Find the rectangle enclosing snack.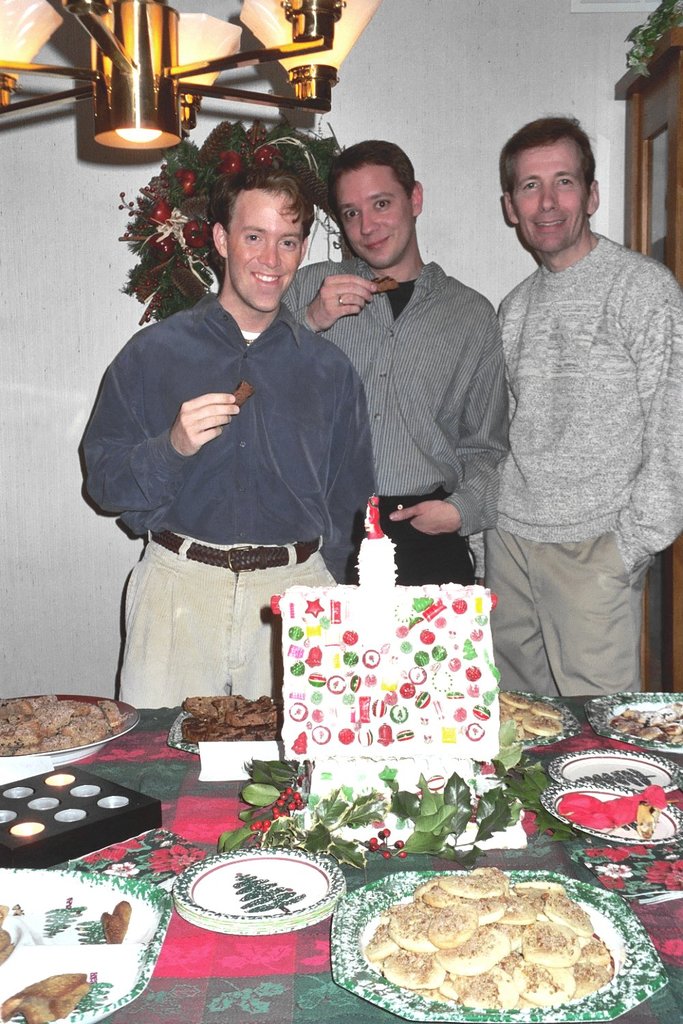
bbox=[96, 901, 141, 947].
